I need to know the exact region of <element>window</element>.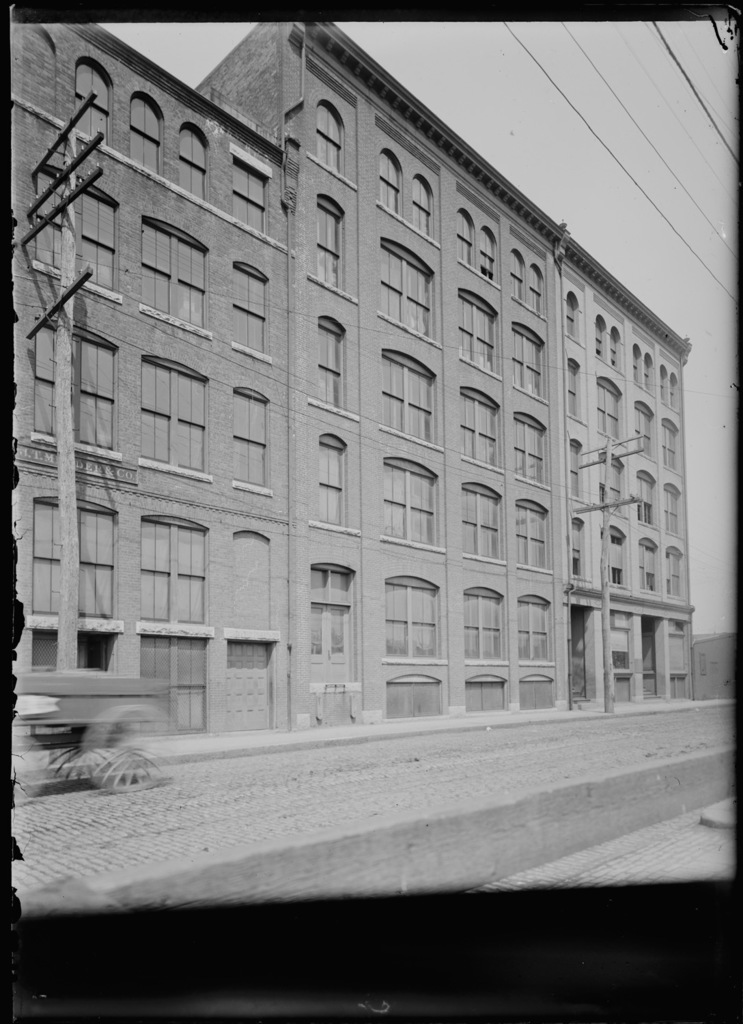
Region: x1=29, y1=492, x2=115, y2=611.
